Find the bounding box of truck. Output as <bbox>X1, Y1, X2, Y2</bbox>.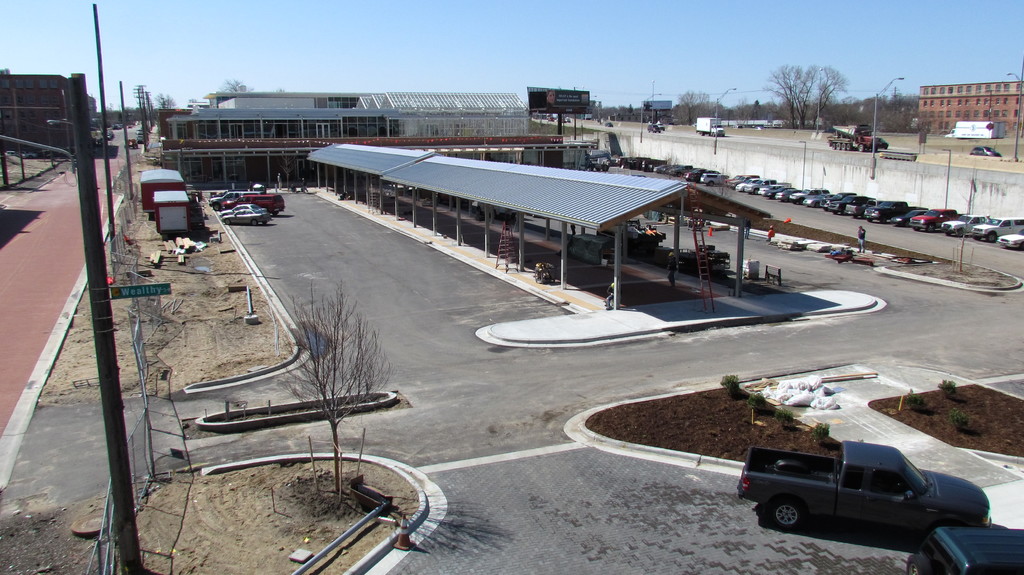
<bbox>223, 191, 290, 215</bbox>.
